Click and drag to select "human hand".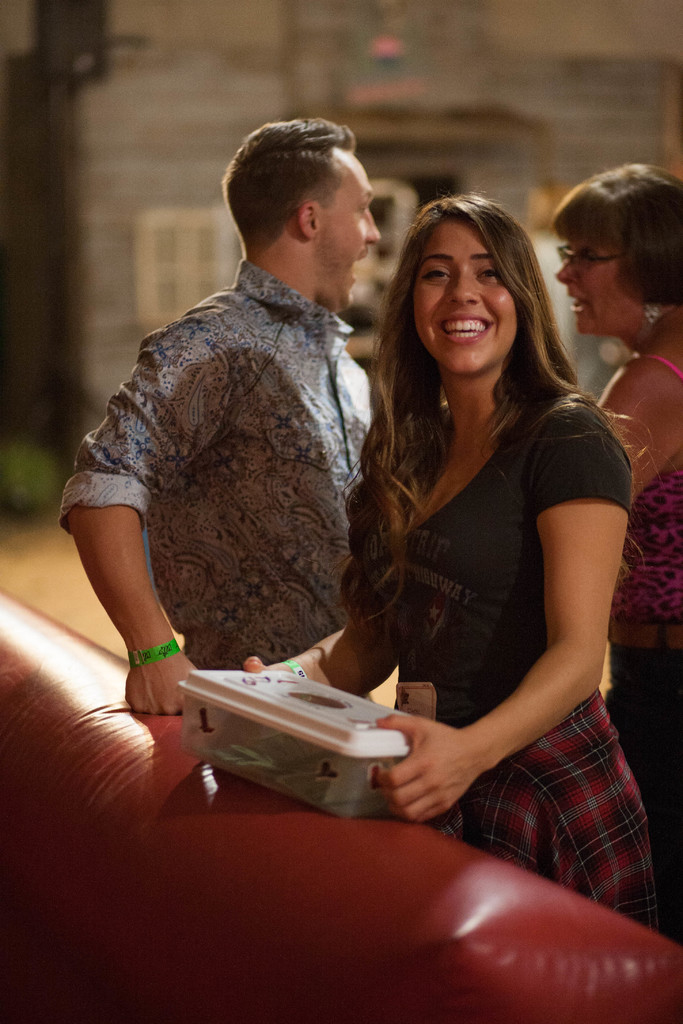
Selection: <bbox>241, 655, 268, 675</bbox>.
